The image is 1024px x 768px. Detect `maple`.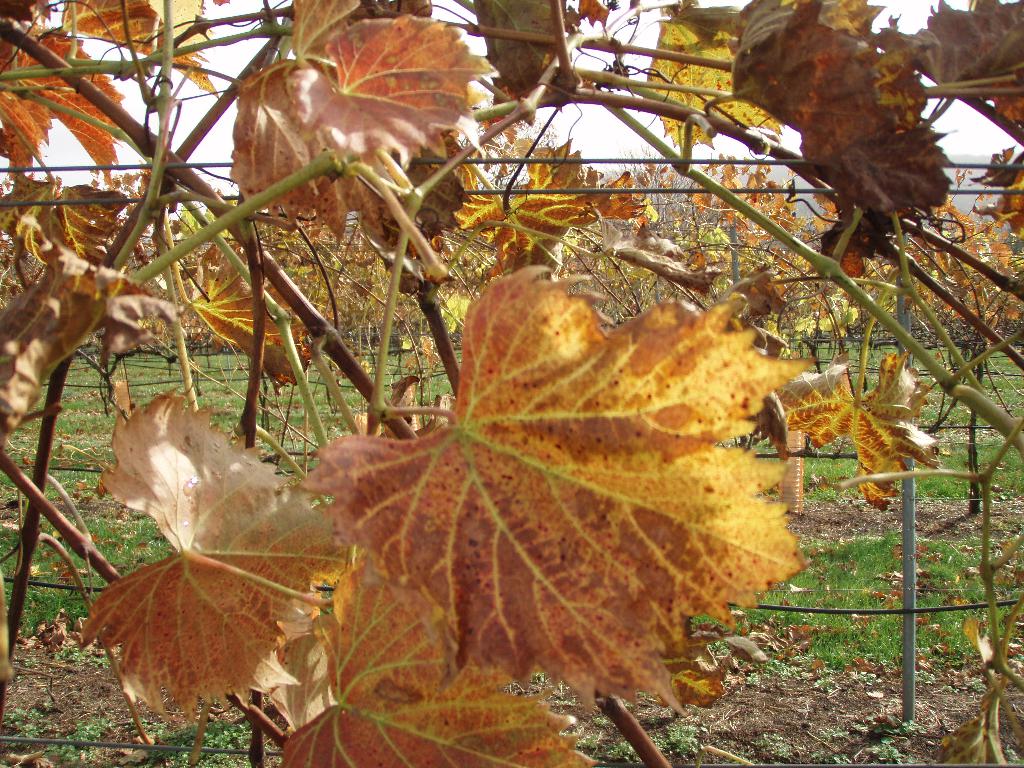
Detection: bbox(305, 243, 829, 688).
